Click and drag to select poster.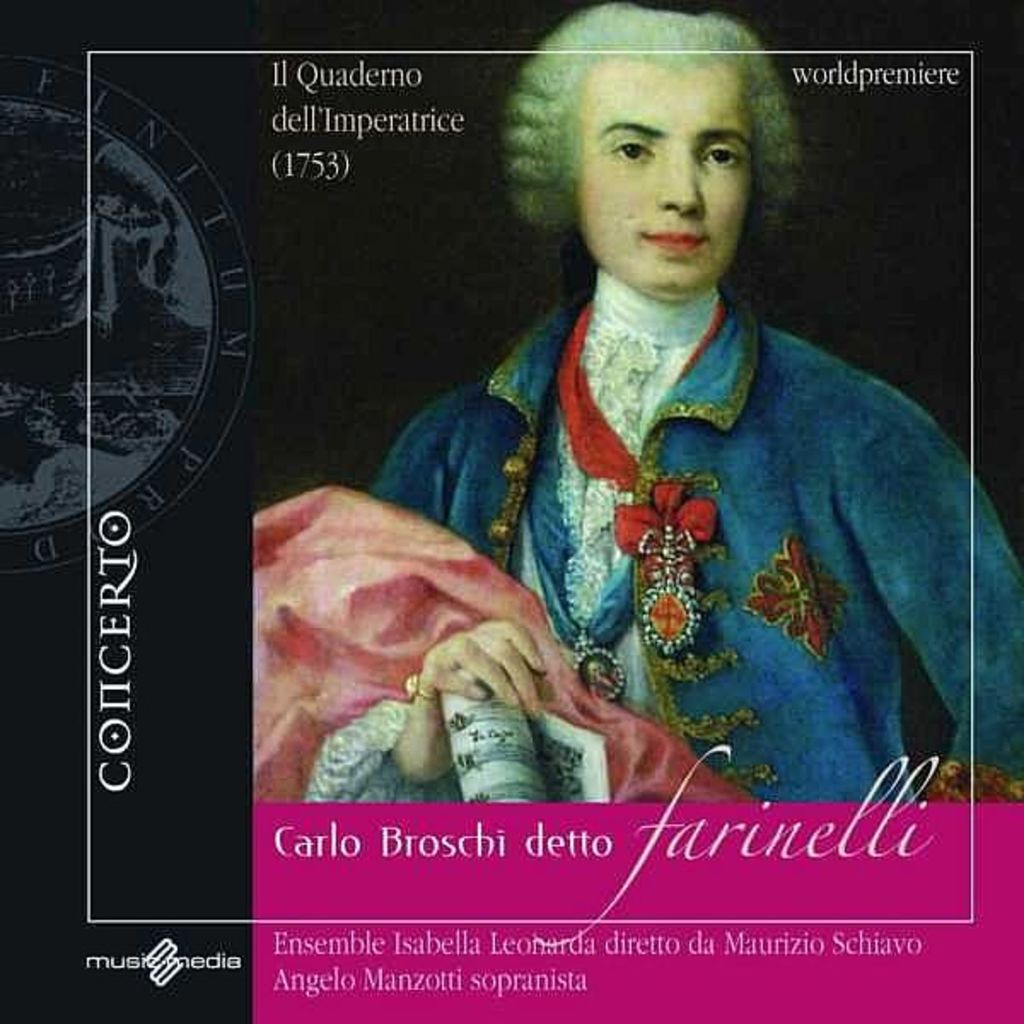
Selection: (x1=0, y1=0, x2=1022, y2=1022).
